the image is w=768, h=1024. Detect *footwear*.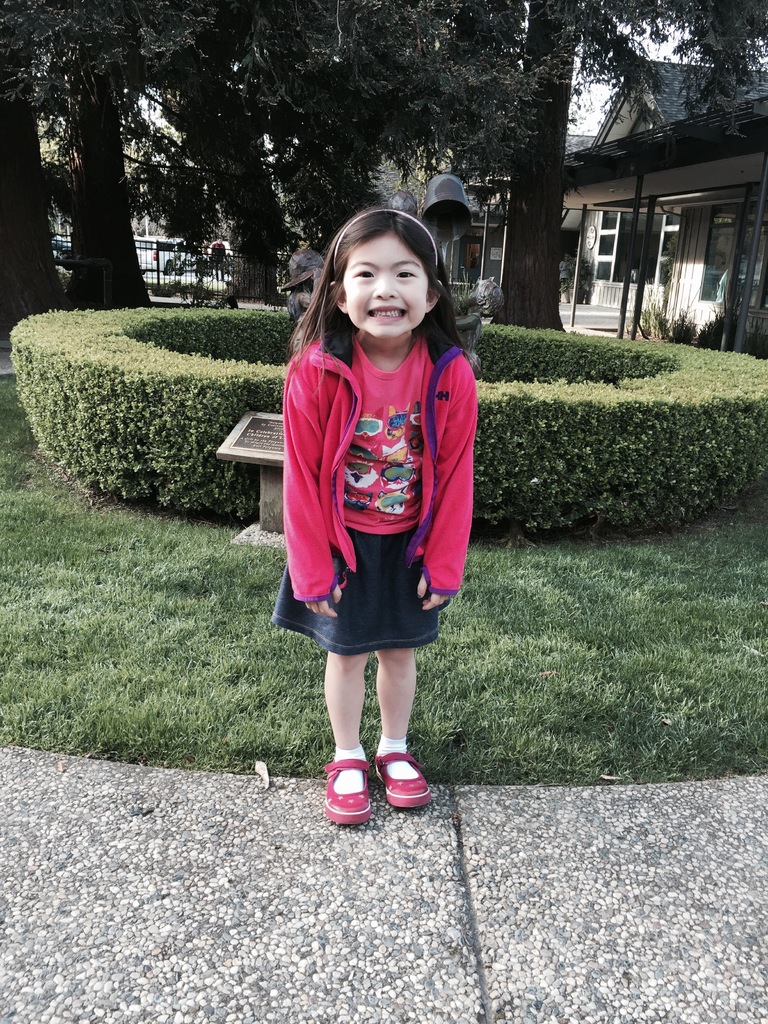
Detection: {"left": 373, "top": 751, "right": 431, "bottom": 810}.
